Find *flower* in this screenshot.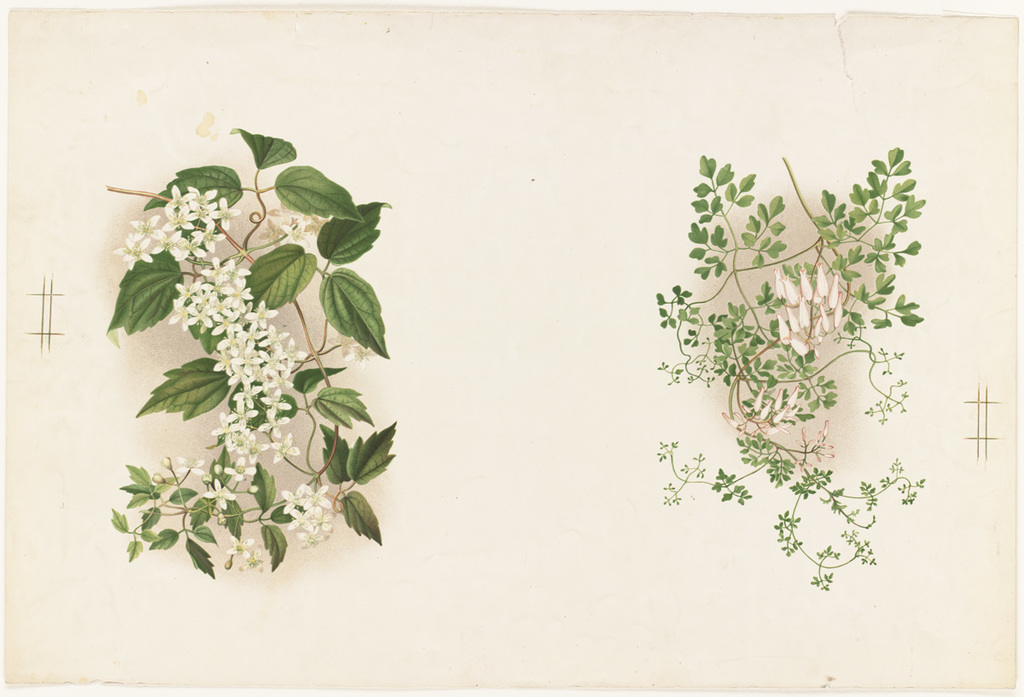
The bounding box for *flower* is 721 382 799 437.
